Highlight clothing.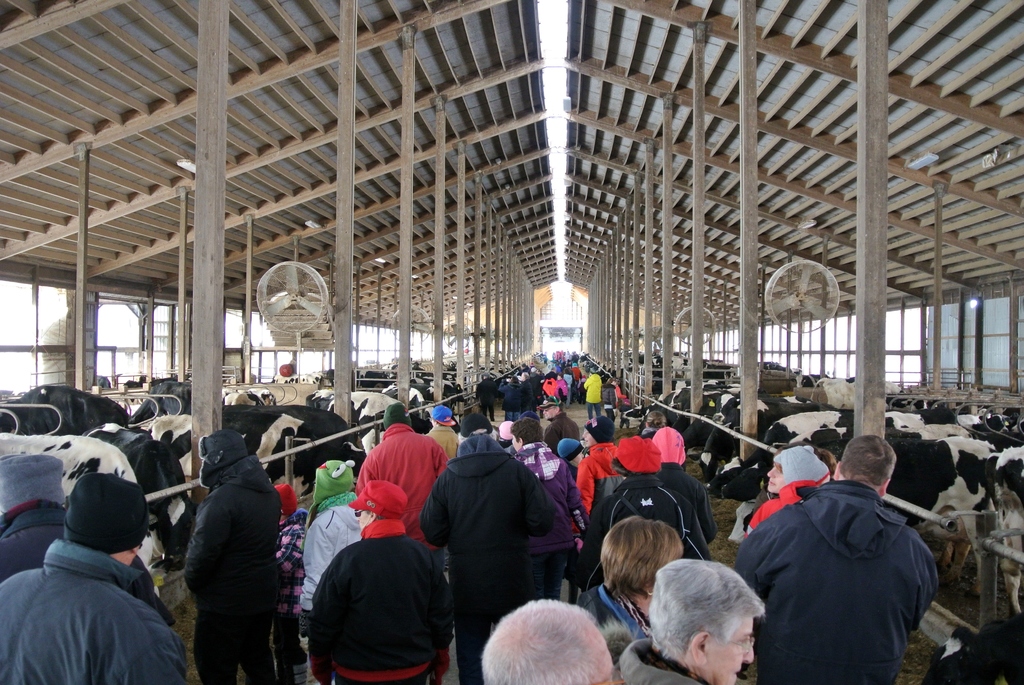
Highlighted region: left=285, top=521, right=305, bottom=585.
